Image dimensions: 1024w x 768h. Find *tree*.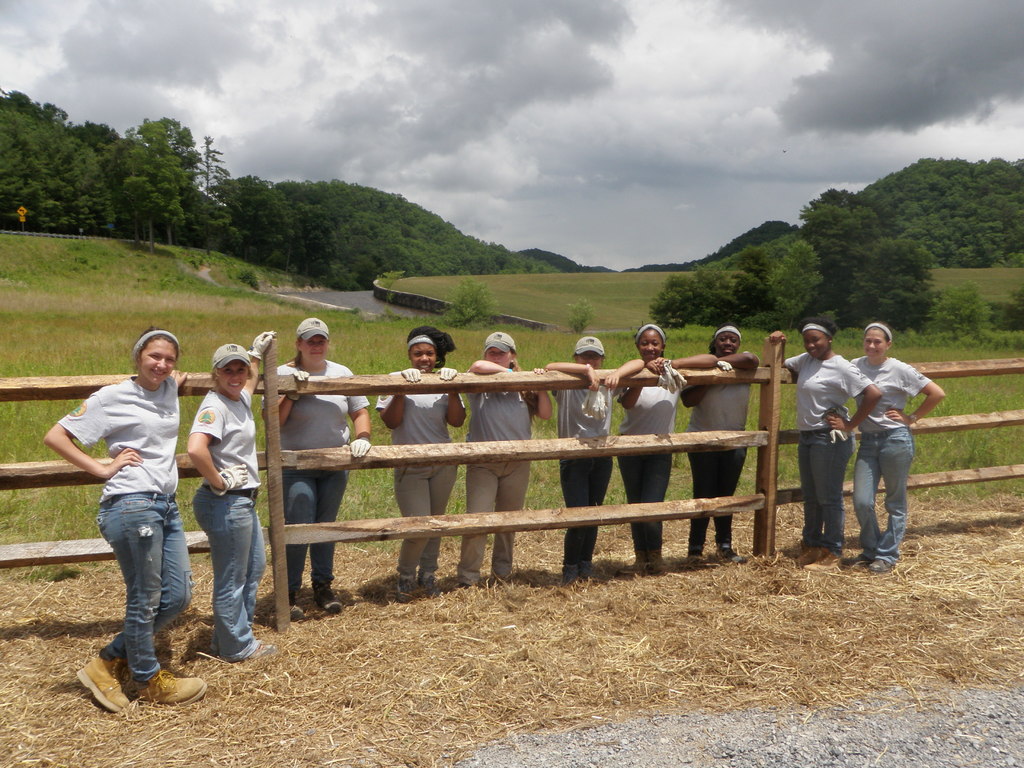
<region>854, 241, 920, 330</region>.
